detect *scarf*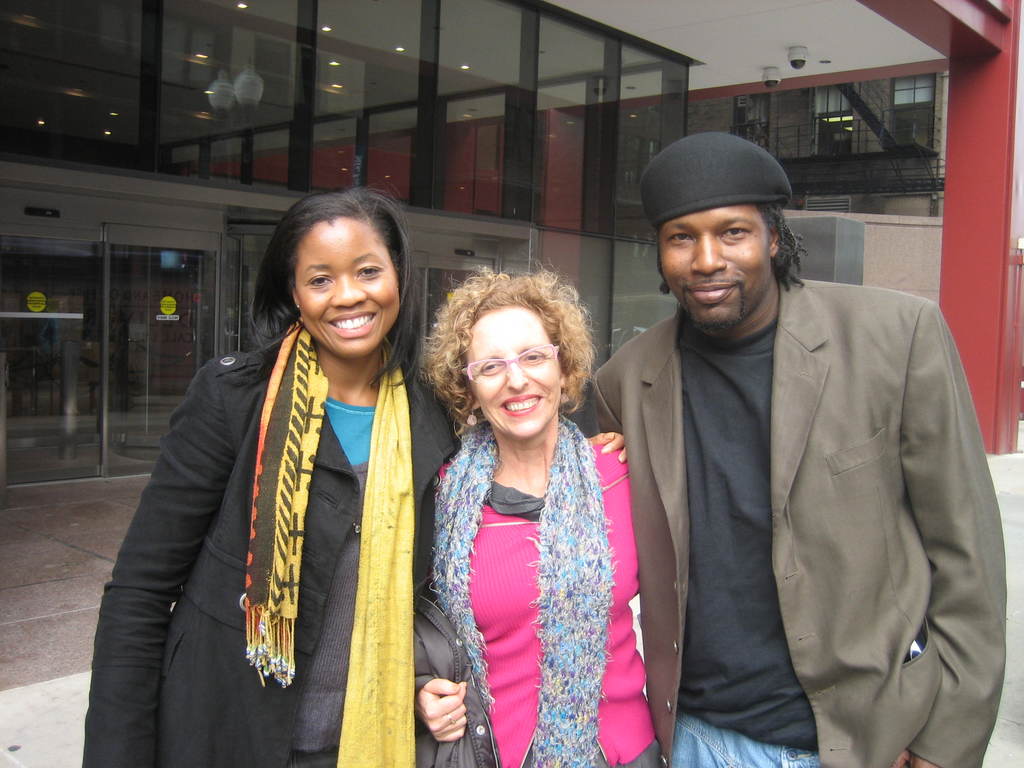
(244,306,406,767)
